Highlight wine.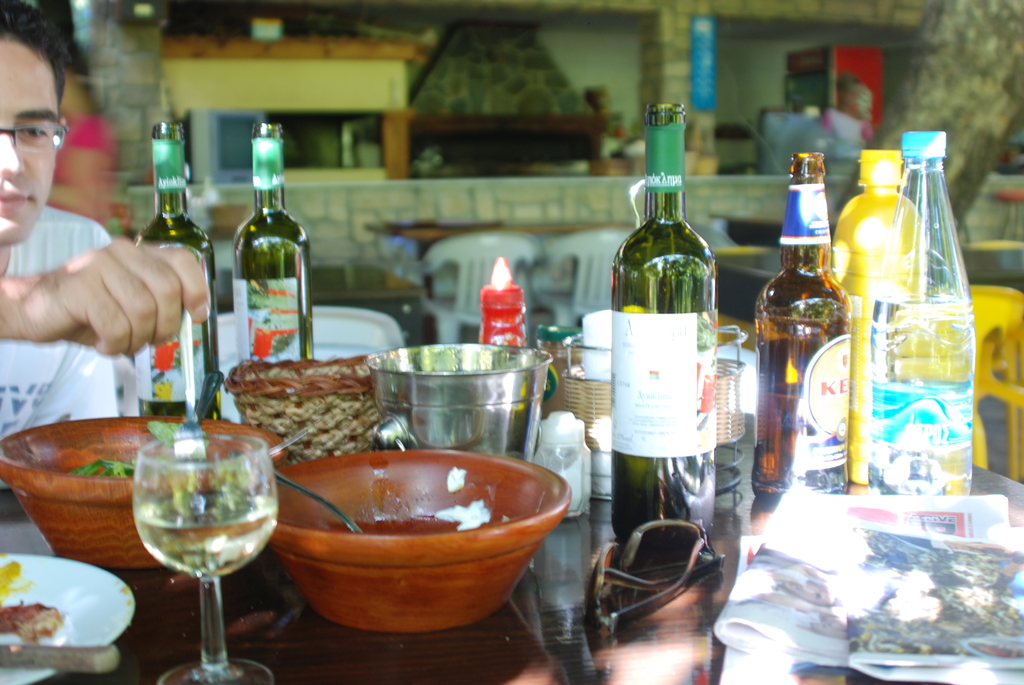
Highlighted region: <box>745,150,851,506</box>.
